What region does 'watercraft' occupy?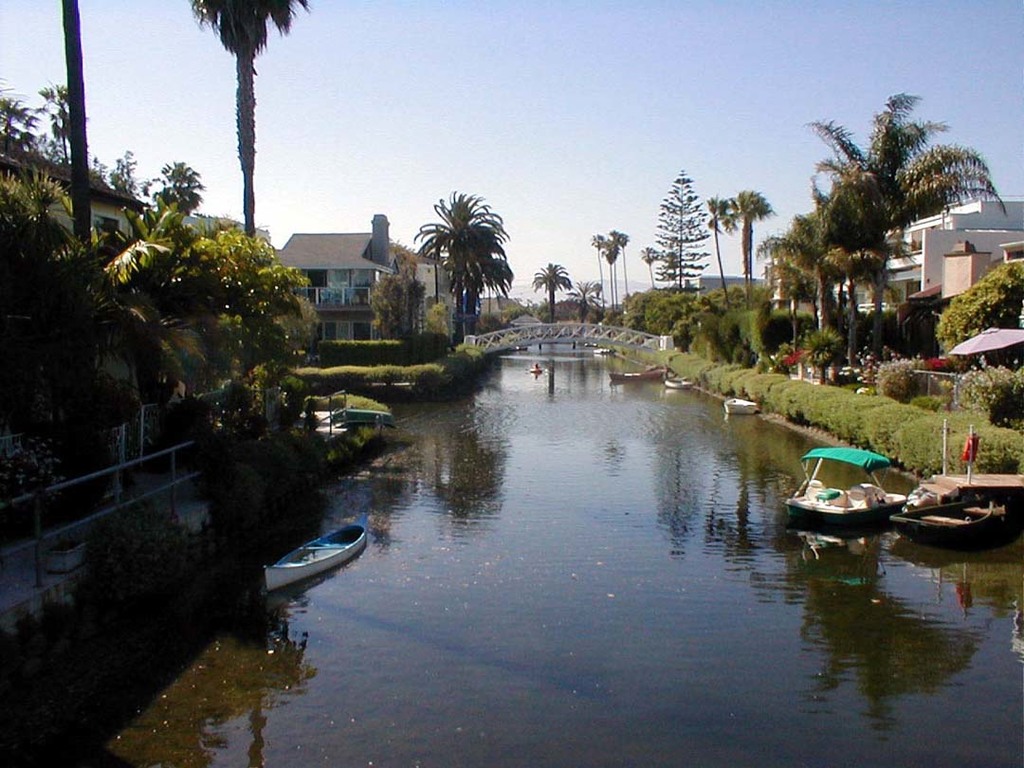
891 491 1009 544.
